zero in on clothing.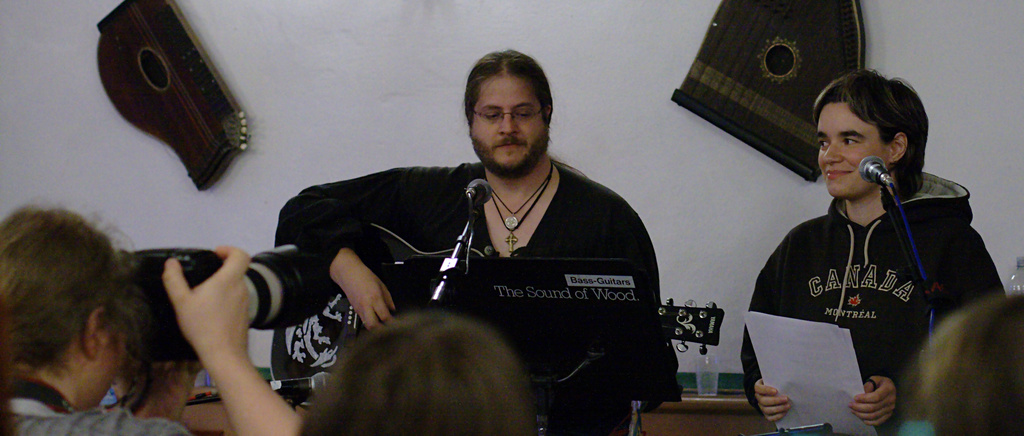
Zeroed in: <box>749,144,1001,415</box>.
